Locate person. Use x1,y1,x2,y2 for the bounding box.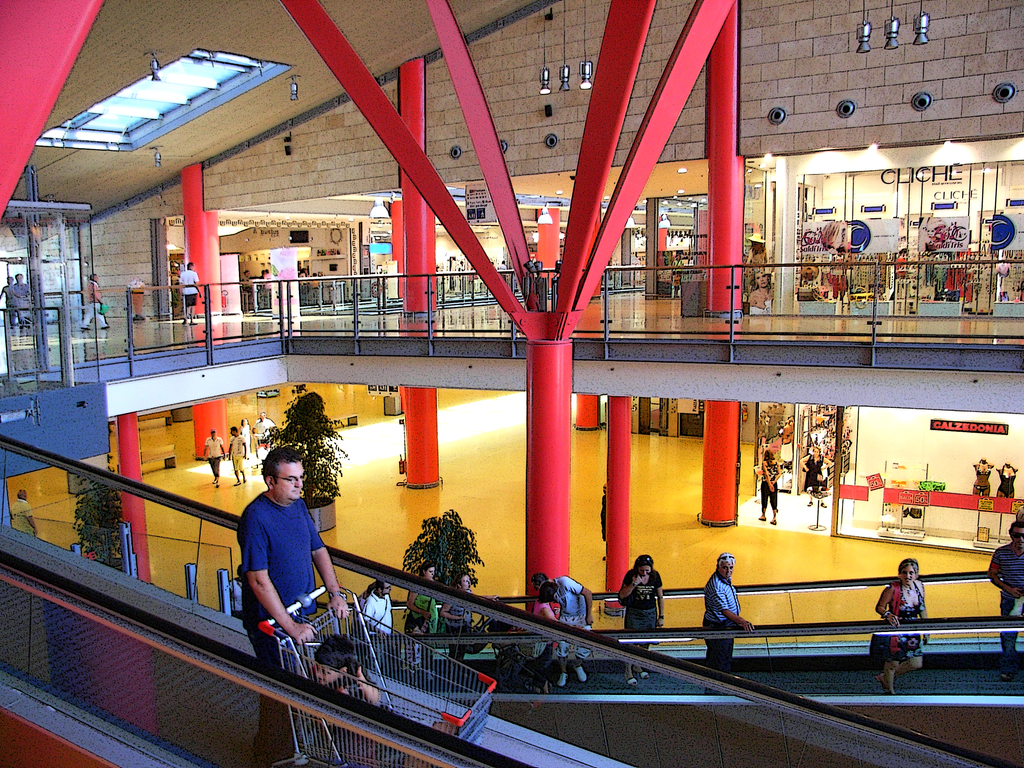
239,268,257,295.
